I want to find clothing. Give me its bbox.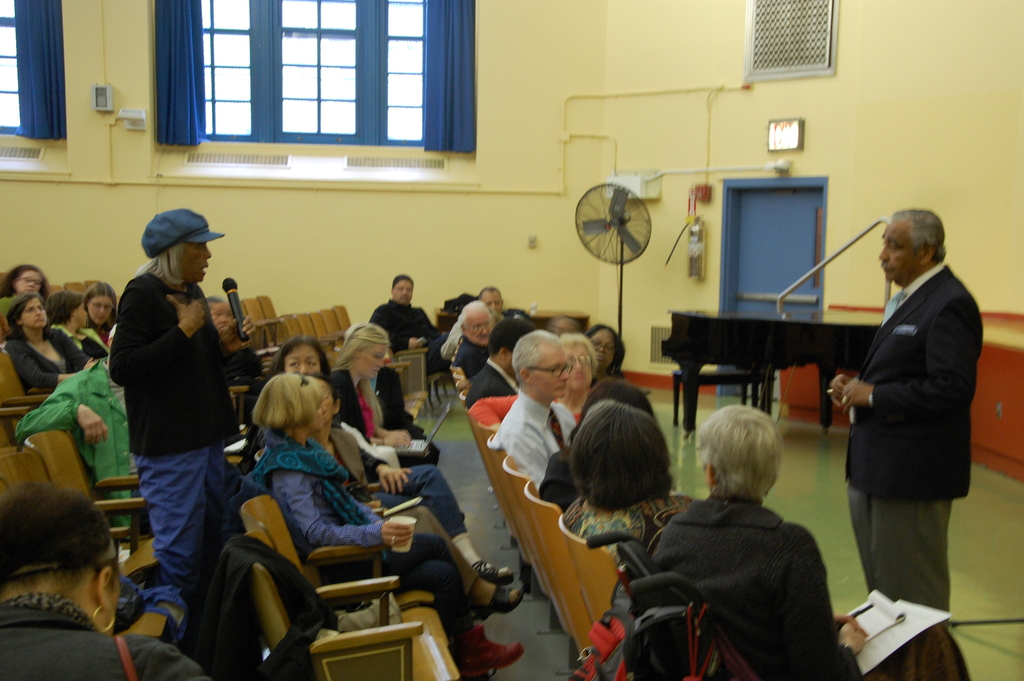
select_region(330, 416, 488, 579).
